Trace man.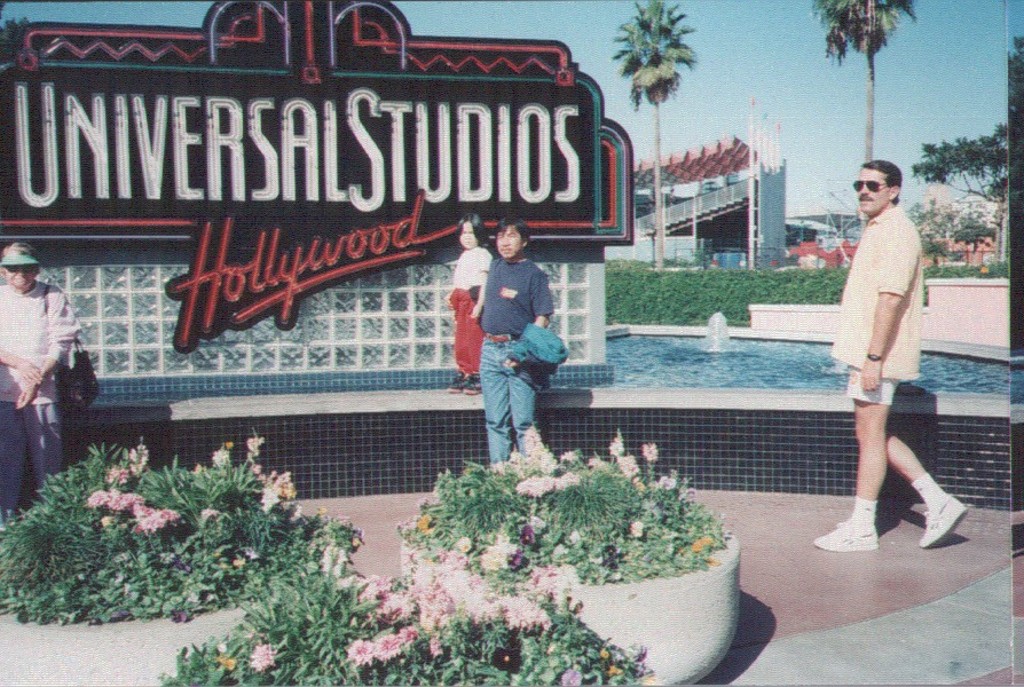
Traced to (478,216,553,466).
